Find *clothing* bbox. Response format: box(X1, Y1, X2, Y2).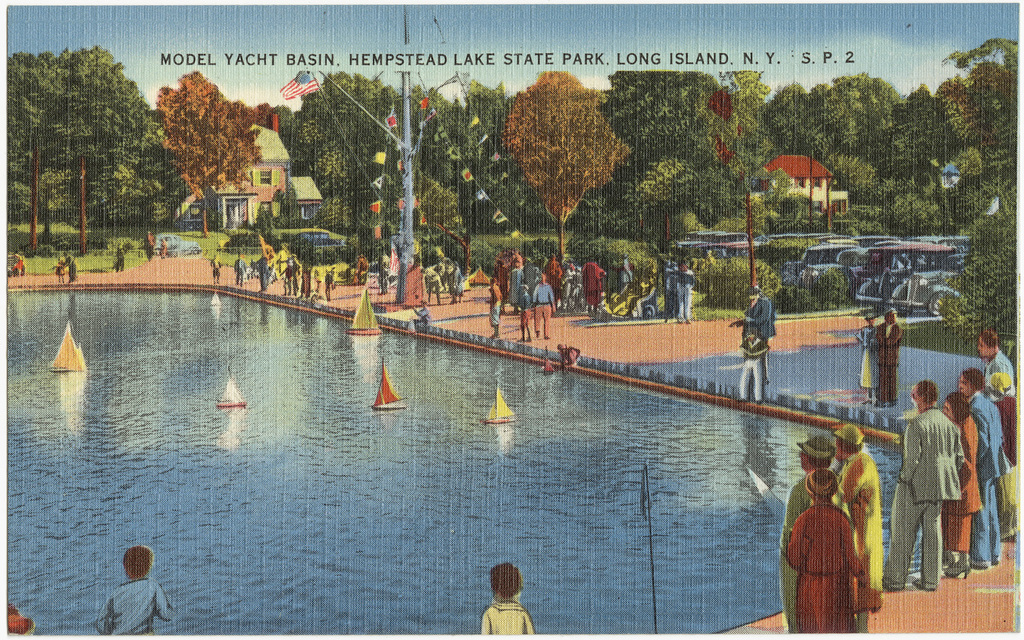
box(424, 269, 441, 294).
